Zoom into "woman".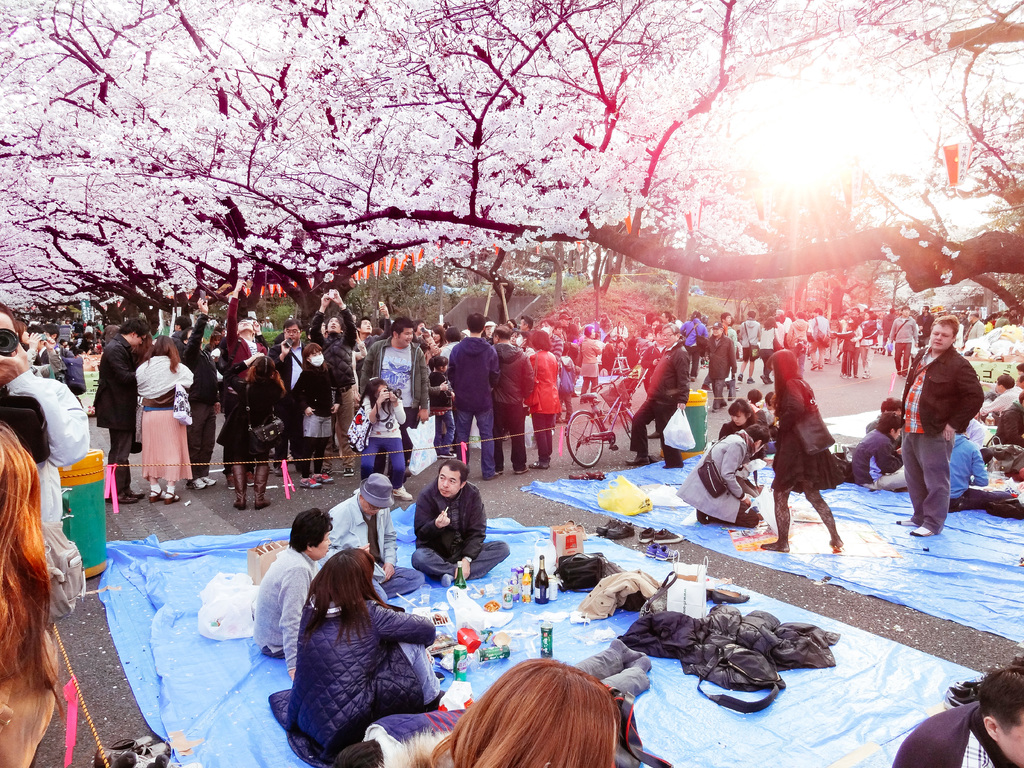
Zoom target: locate(214, 320, 289, 511).
